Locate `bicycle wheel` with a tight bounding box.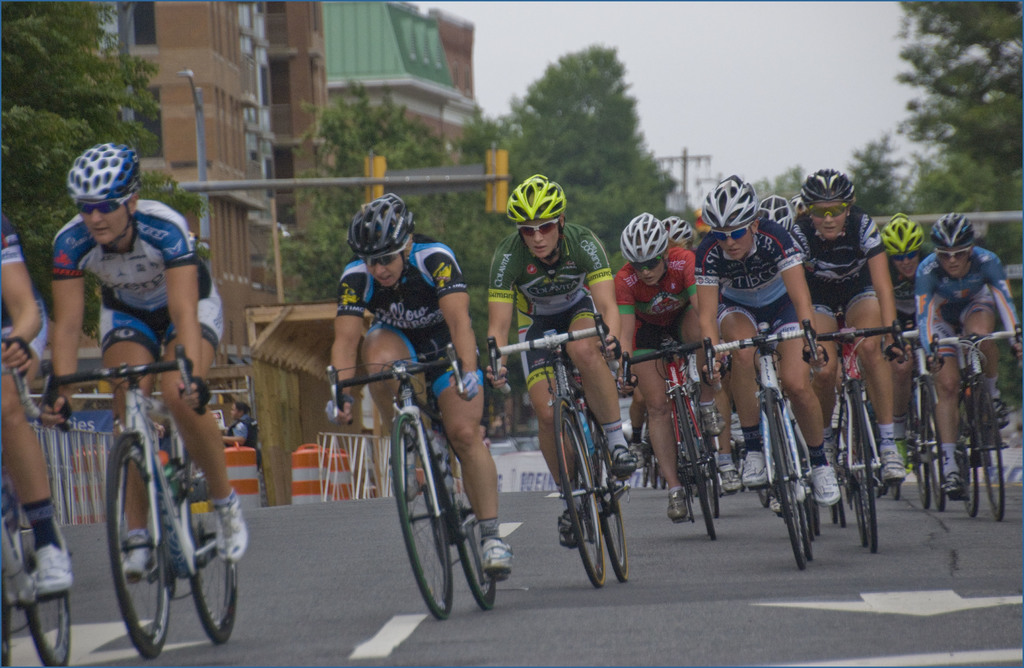
bbox(390, 414, 454, 619).
